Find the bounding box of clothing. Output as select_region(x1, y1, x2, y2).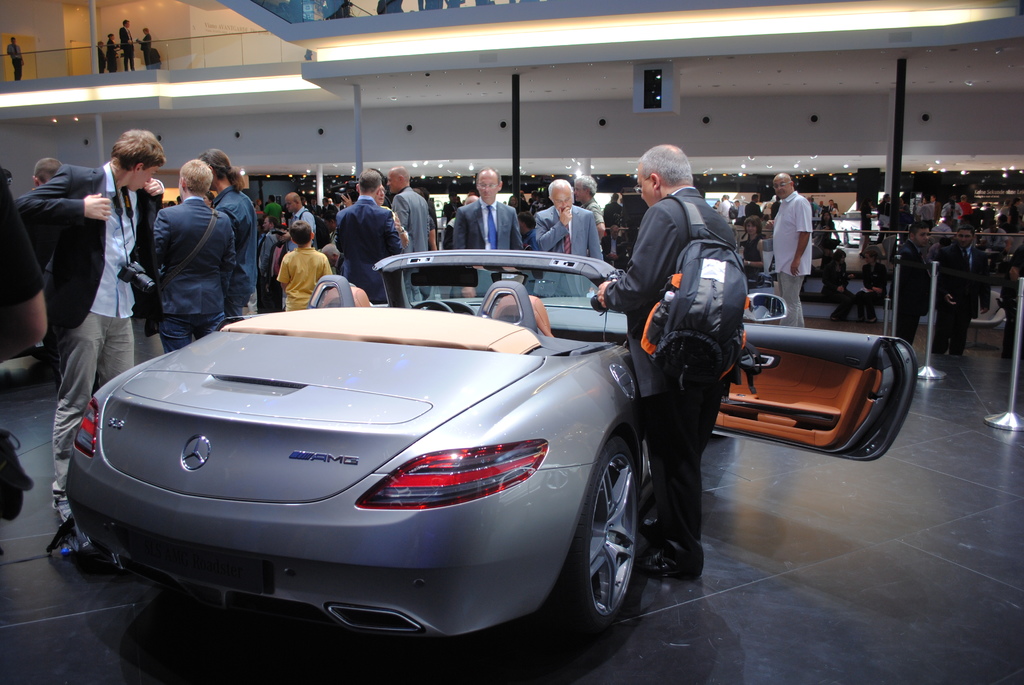
select_region(213, 187, 259, 318).
